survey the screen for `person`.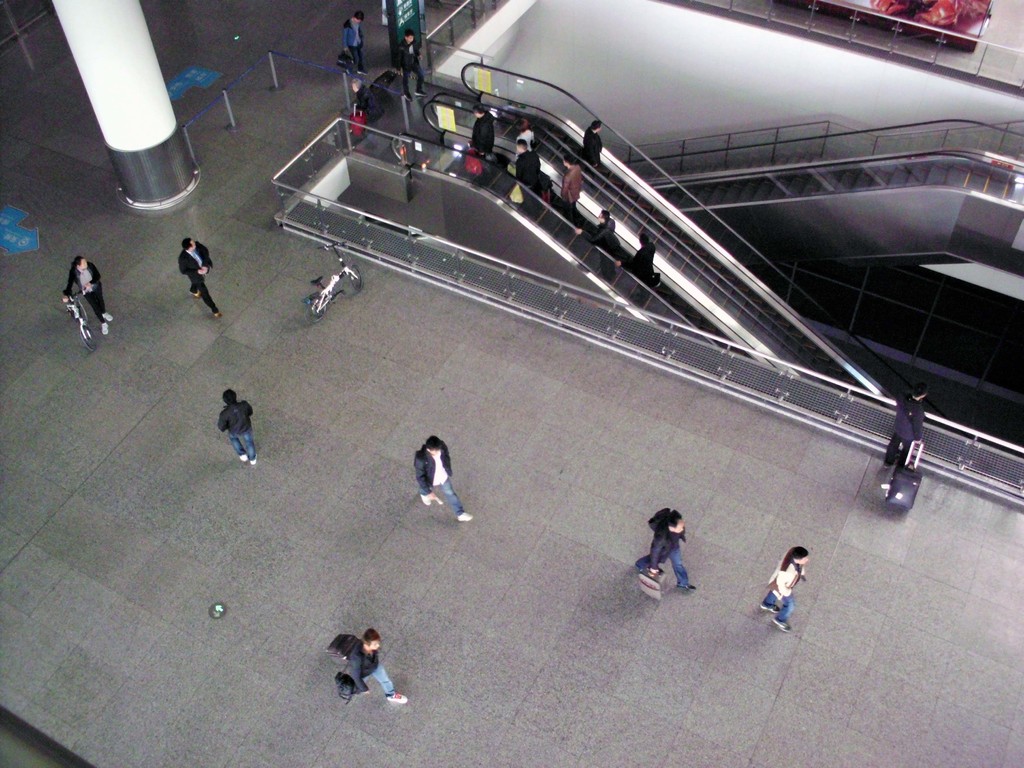
Survey found: (396,28,428,98).
